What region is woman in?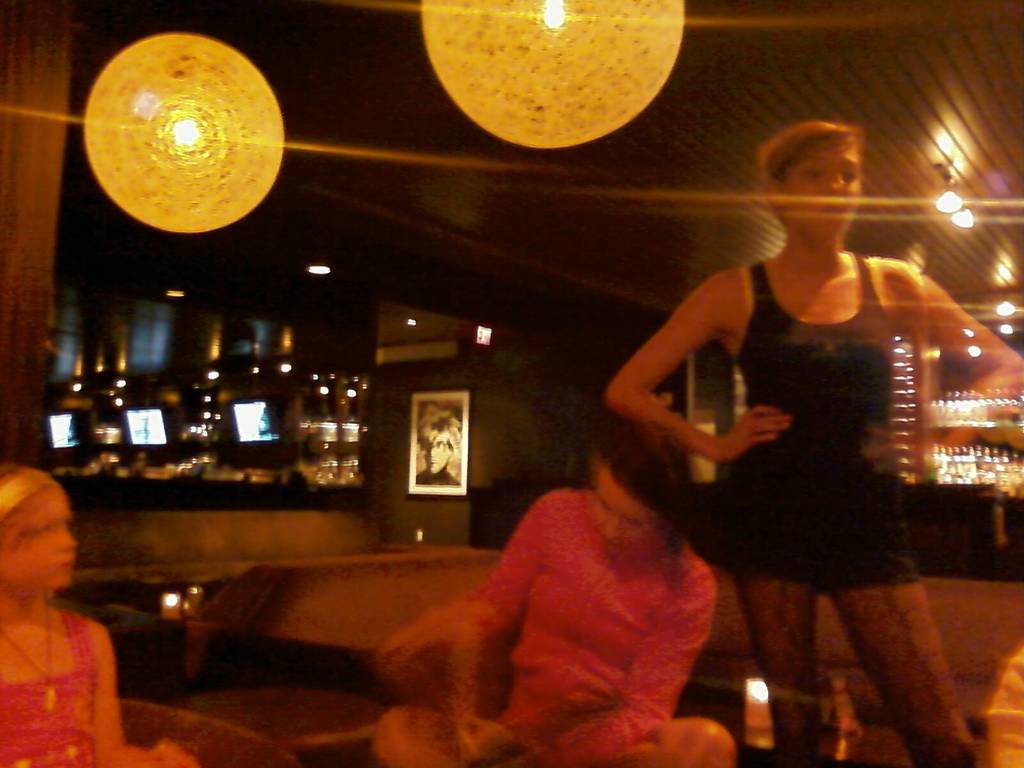
crop(370, 435, 724, 767).
